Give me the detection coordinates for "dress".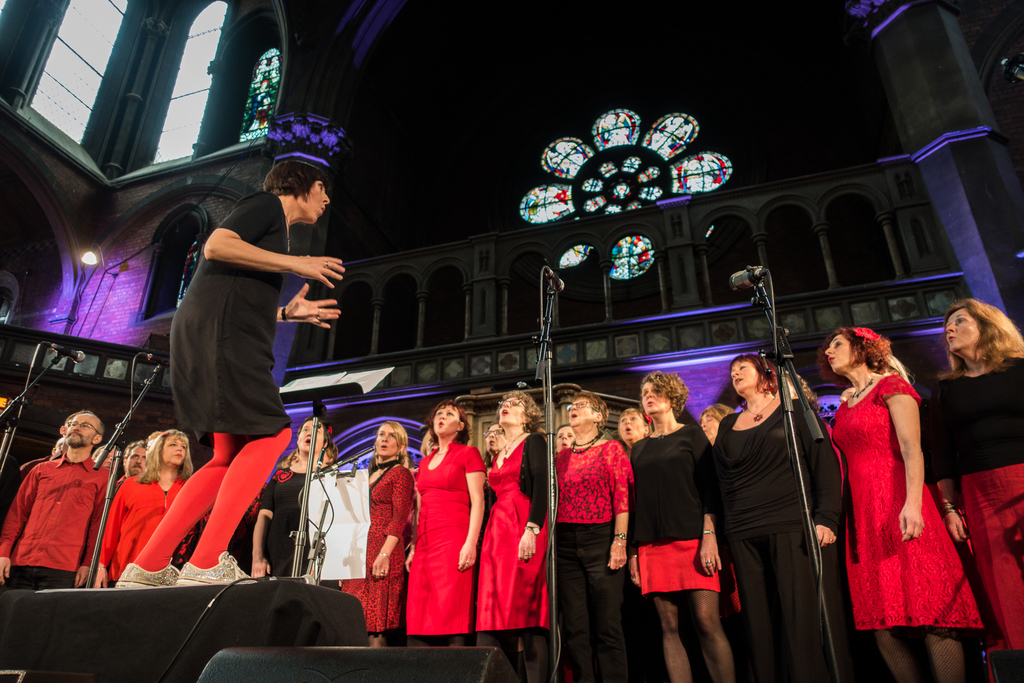
BBox(854, 373, 985, 638).
